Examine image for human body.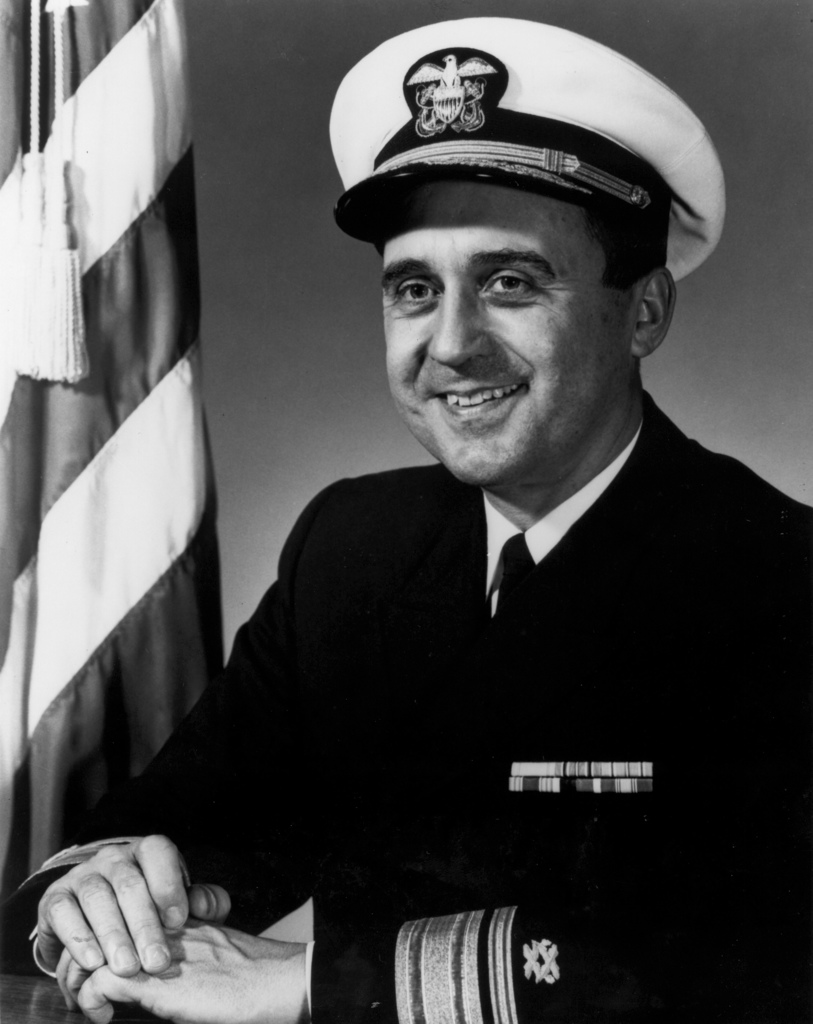
Examination result: {"x1": 25, "y1": 177, "x2": 812, "y2": 1023}.
